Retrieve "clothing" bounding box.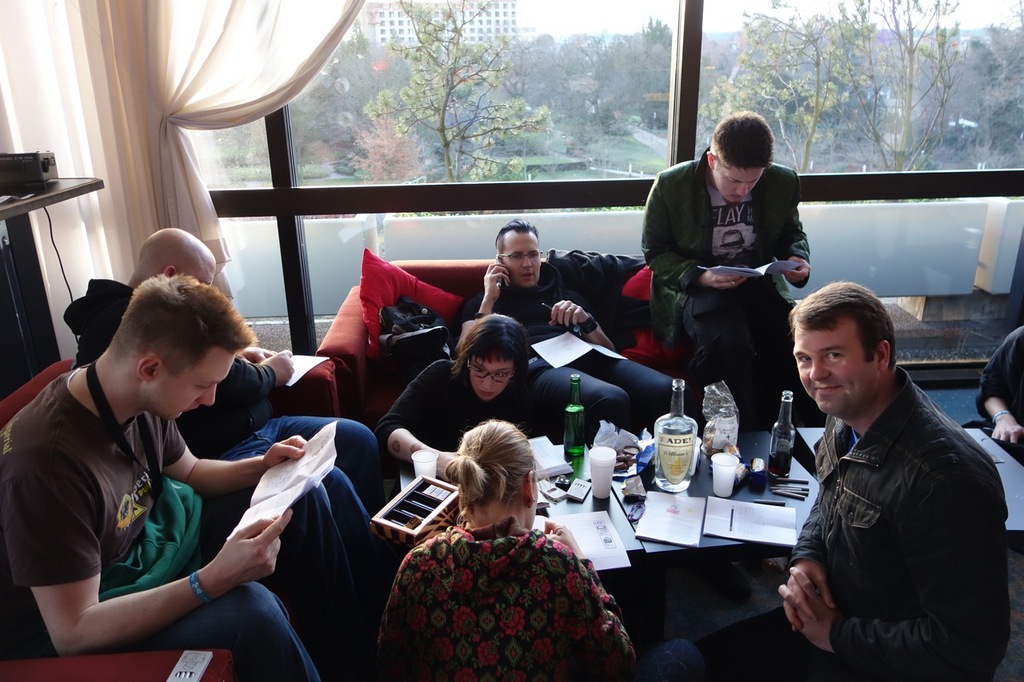
Bounding box: detection(0, 353, 382, 681).
